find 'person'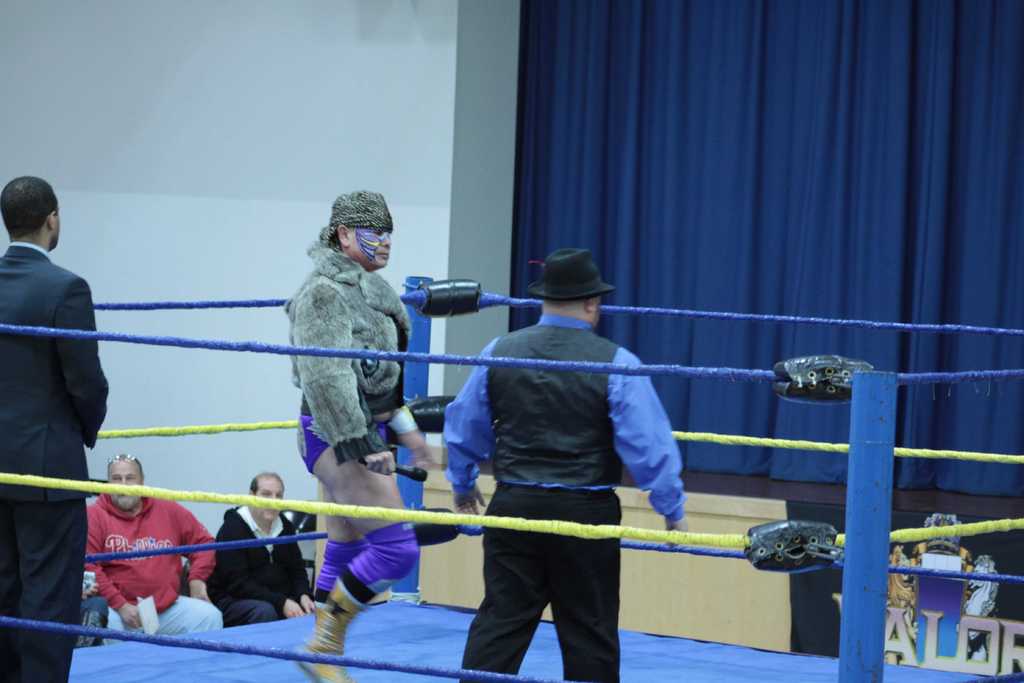
locate(84, 455, 237, 638)
